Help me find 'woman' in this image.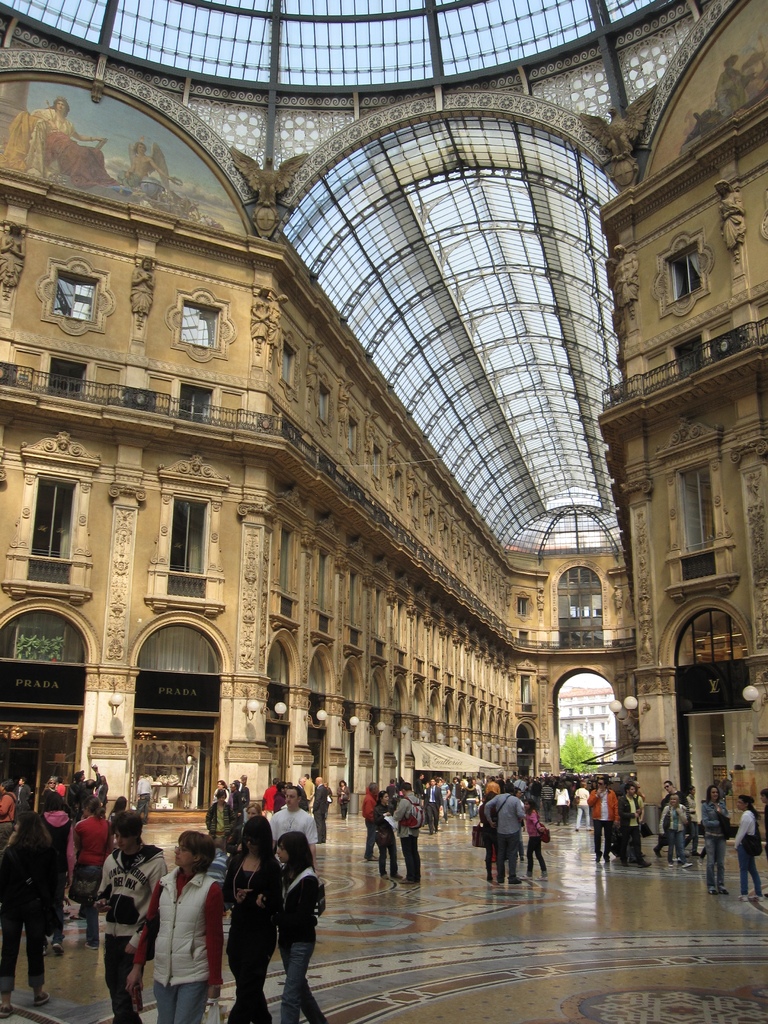
Found it: bbox=[371, 791, 397, 879].
